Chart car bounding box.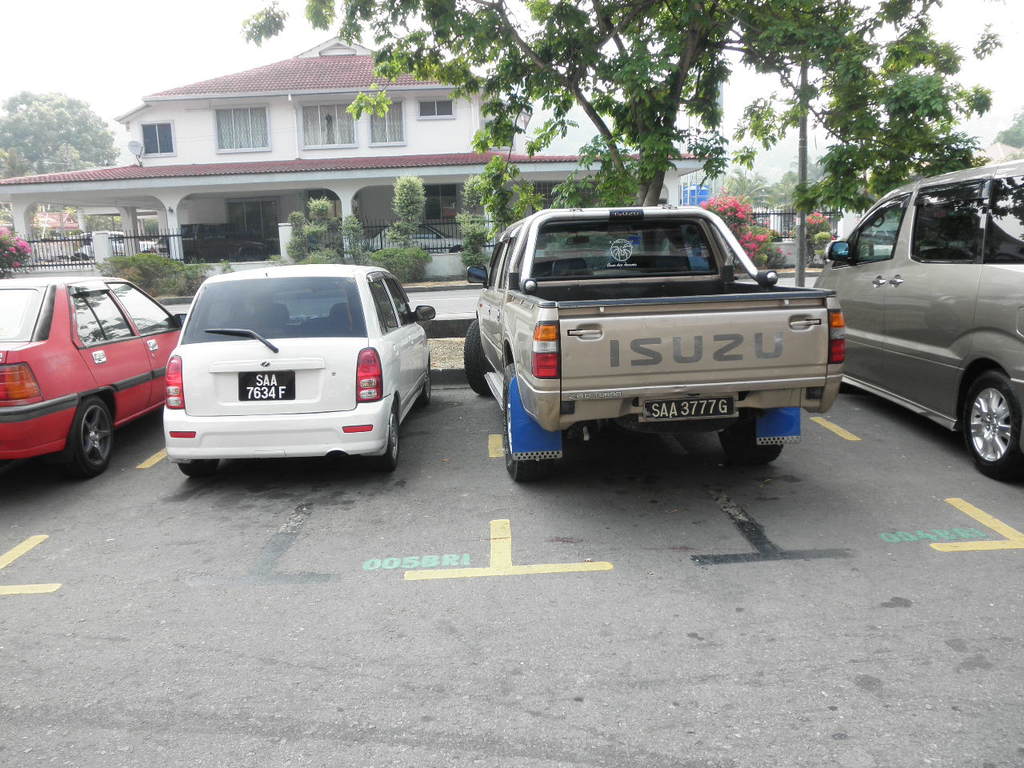
Charted: box=[0, 271, 195, 482].
